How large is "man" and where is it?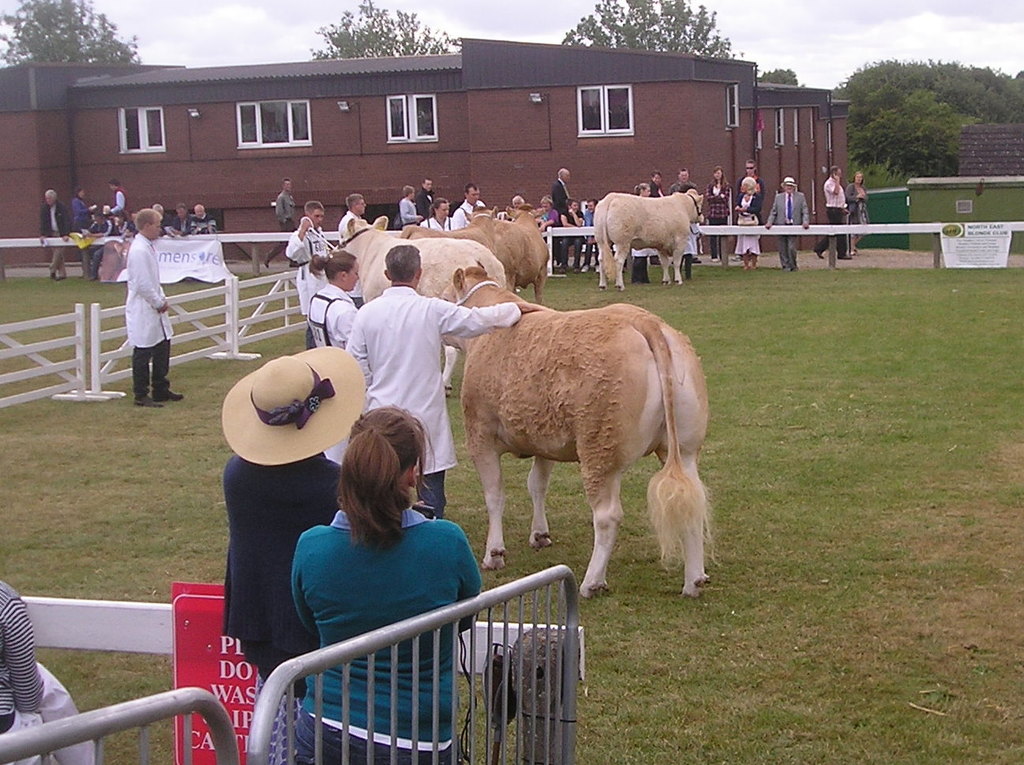
Bounding box: x1=335, y1=191, x2=363, y2=240.
